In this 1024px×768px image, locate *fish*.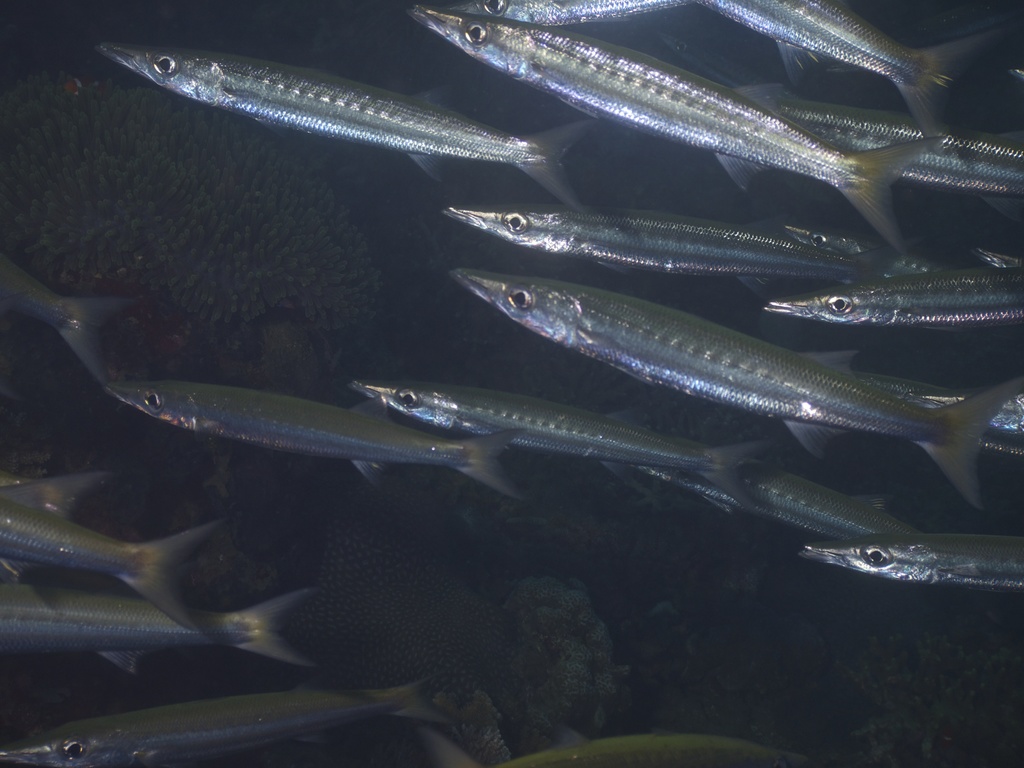
Bounding box: [484, 252, 940, 483].
